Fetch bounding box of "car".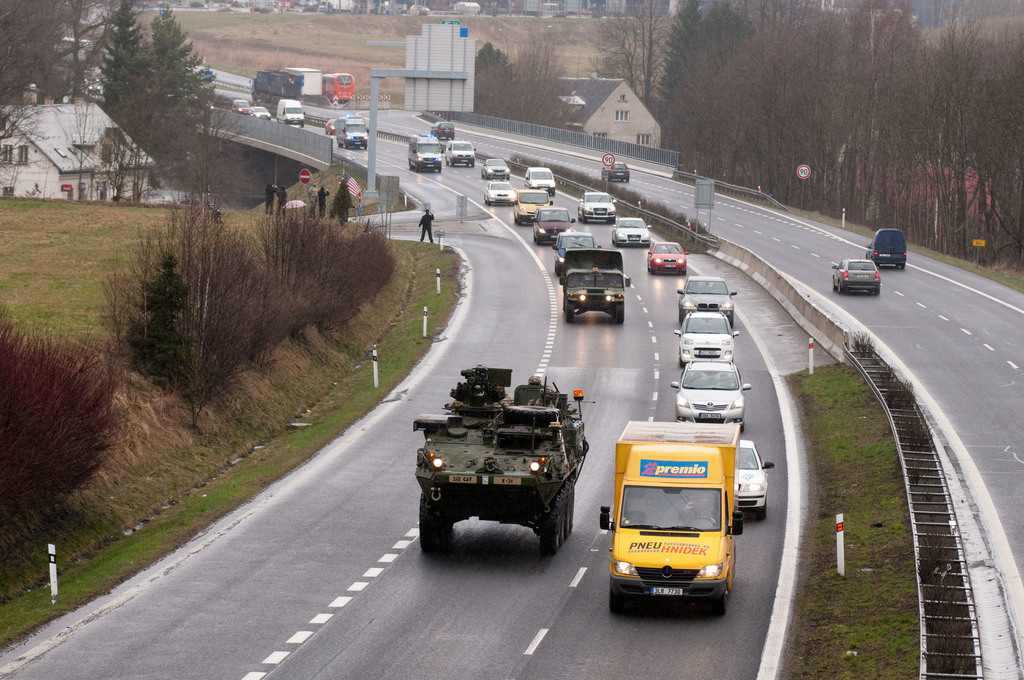
Bbox: rect(524, 163, 561, 196).
